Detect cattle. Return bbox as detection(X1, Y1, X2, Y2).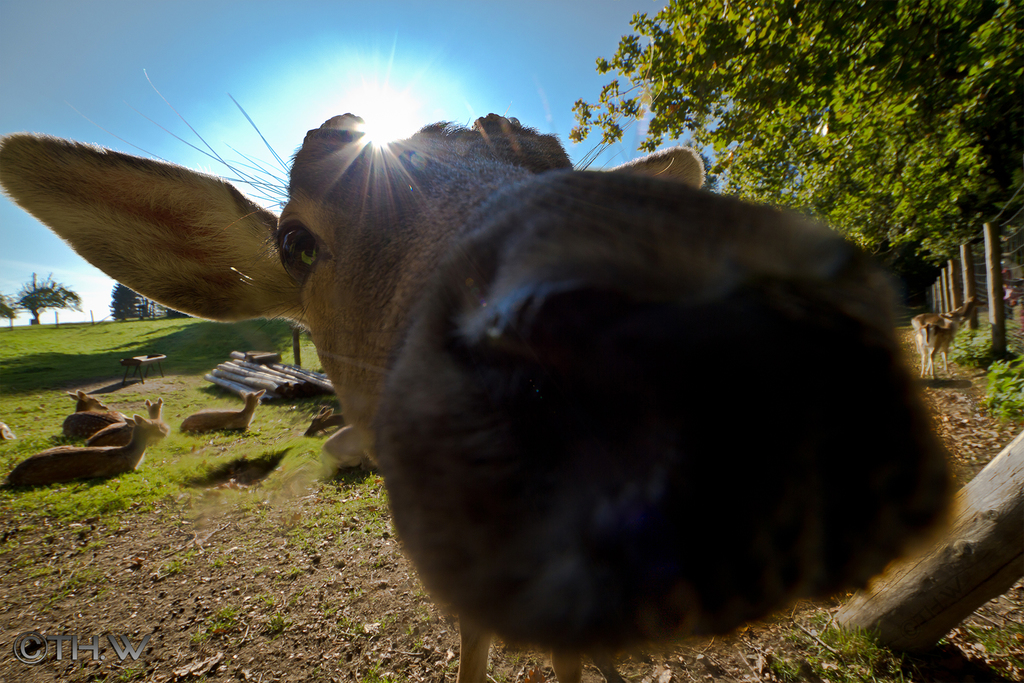
detection(10, 401, 168, 487).
